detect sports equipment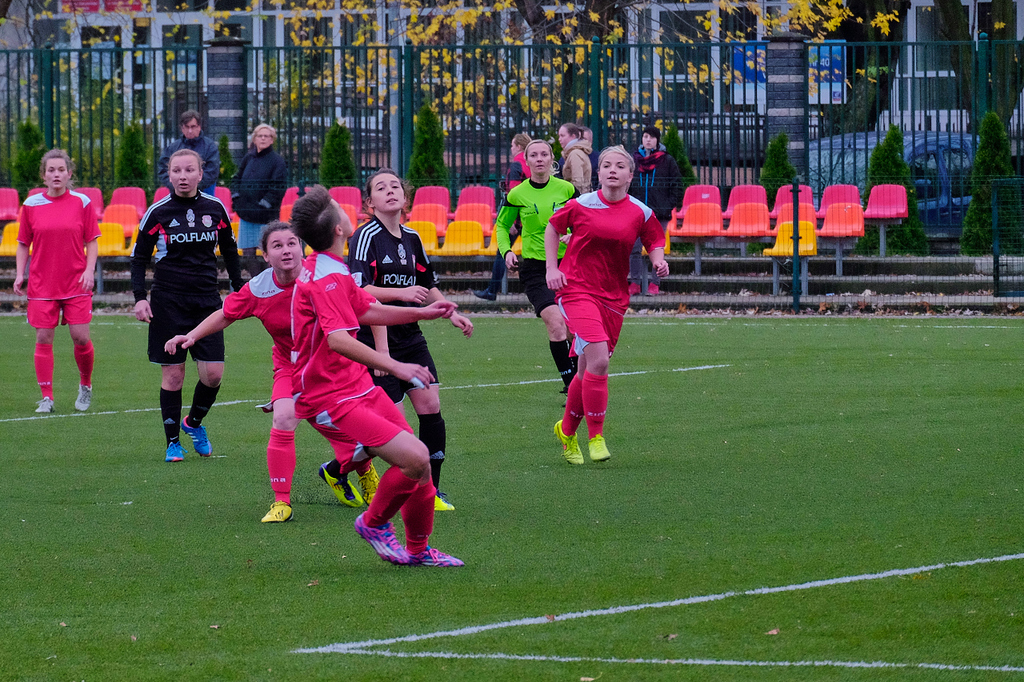
bbox=(558, 372, 582, 437)
